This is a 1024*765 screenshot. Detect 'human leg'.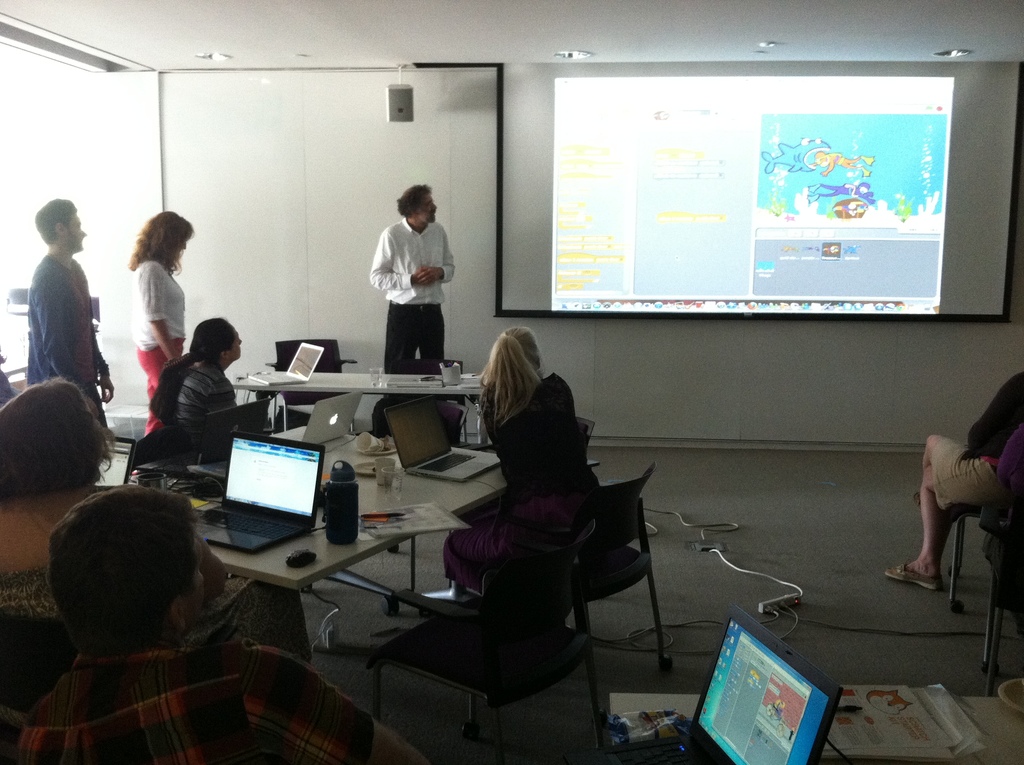
[x1=374, y1=293, x2=417, y2=366].
